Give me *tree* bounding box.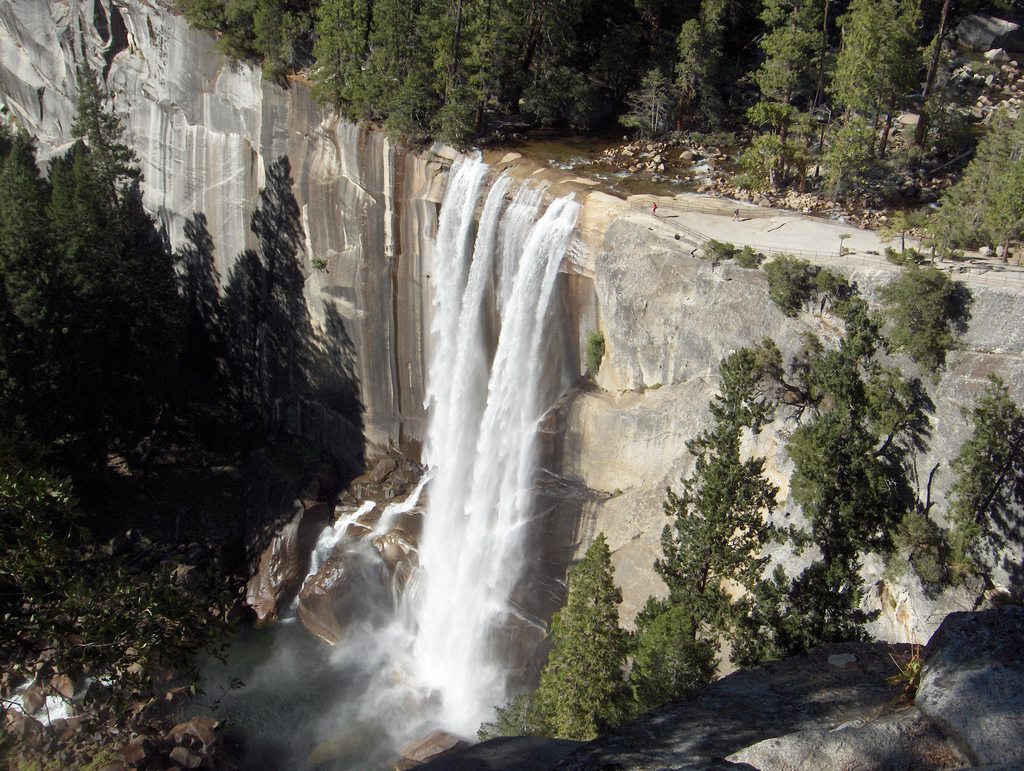
<box>782,328,918,640</box>.
